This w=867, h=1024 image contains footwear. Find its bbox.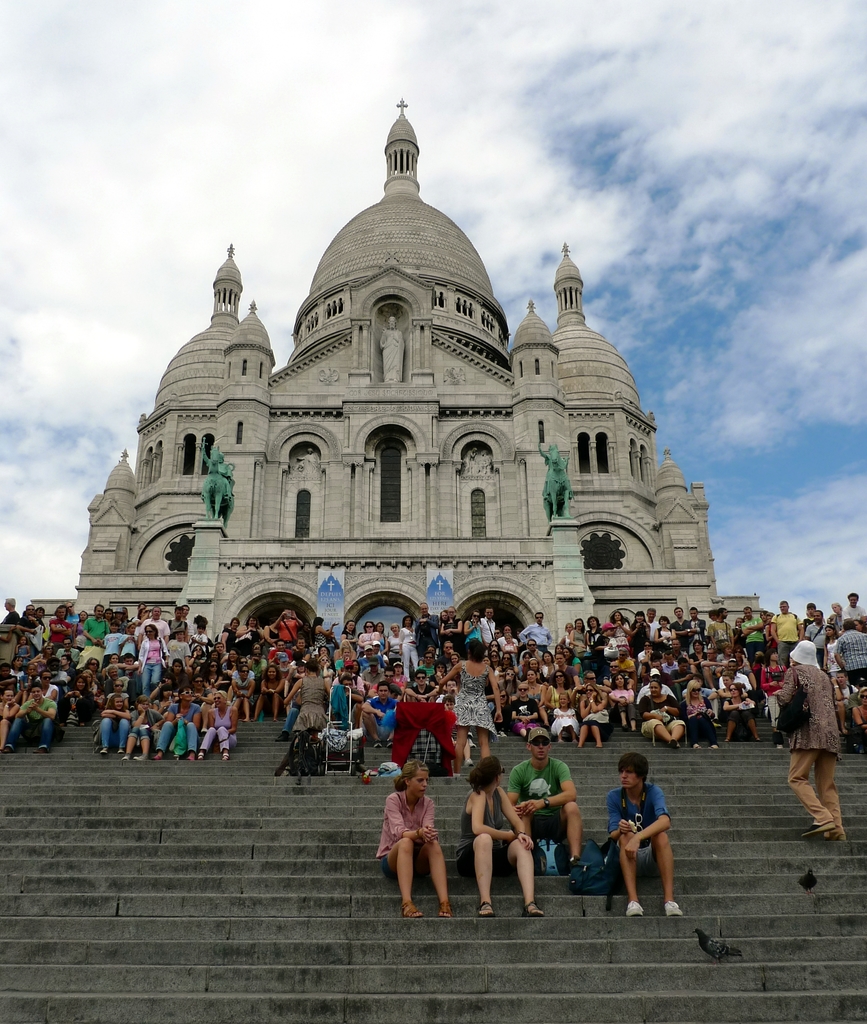
bbox=(706, 742, 719, 753).
